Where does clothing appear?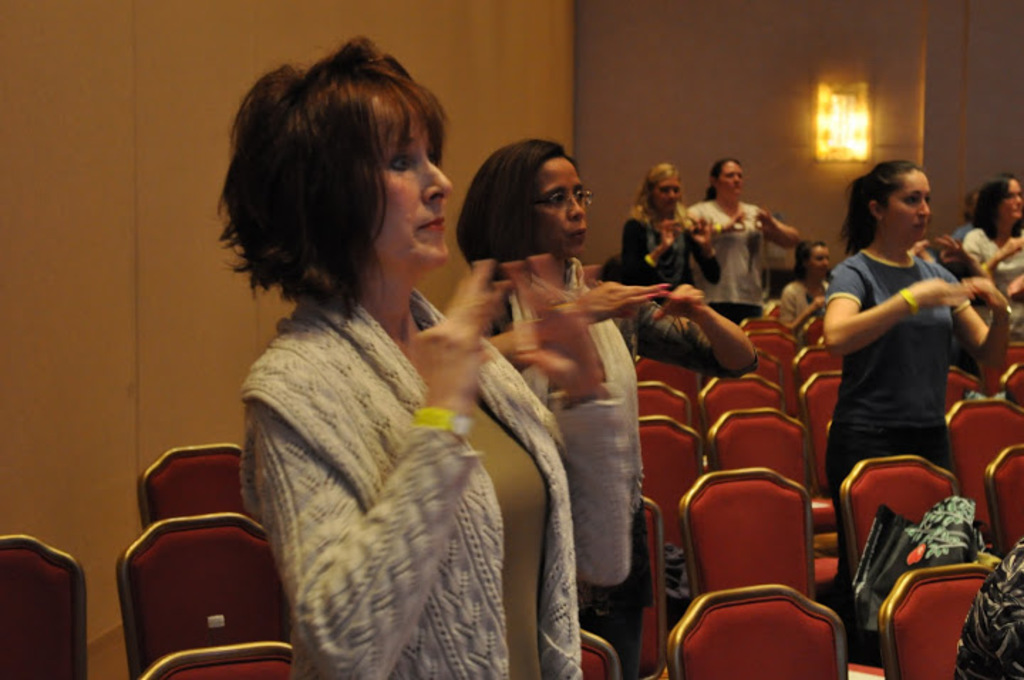
Appears at bbox=(828, 253, 991, 582).
